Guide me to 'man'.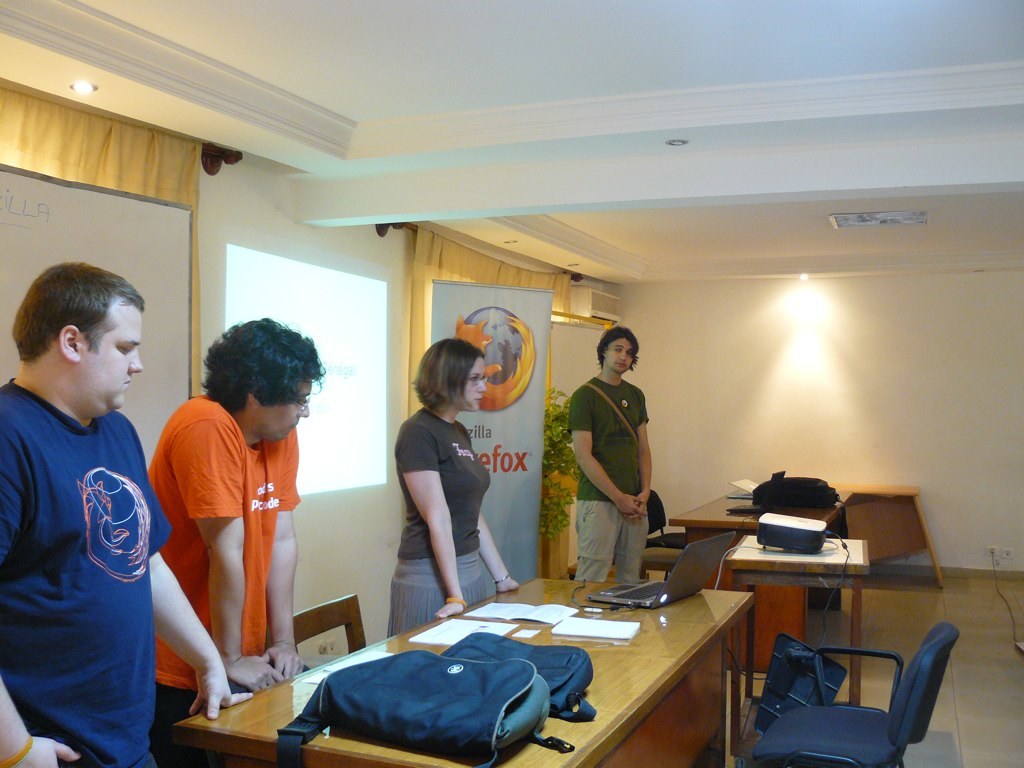
Guidance: pyautogui.locateOnScreen(568, 325, 655, 586).
